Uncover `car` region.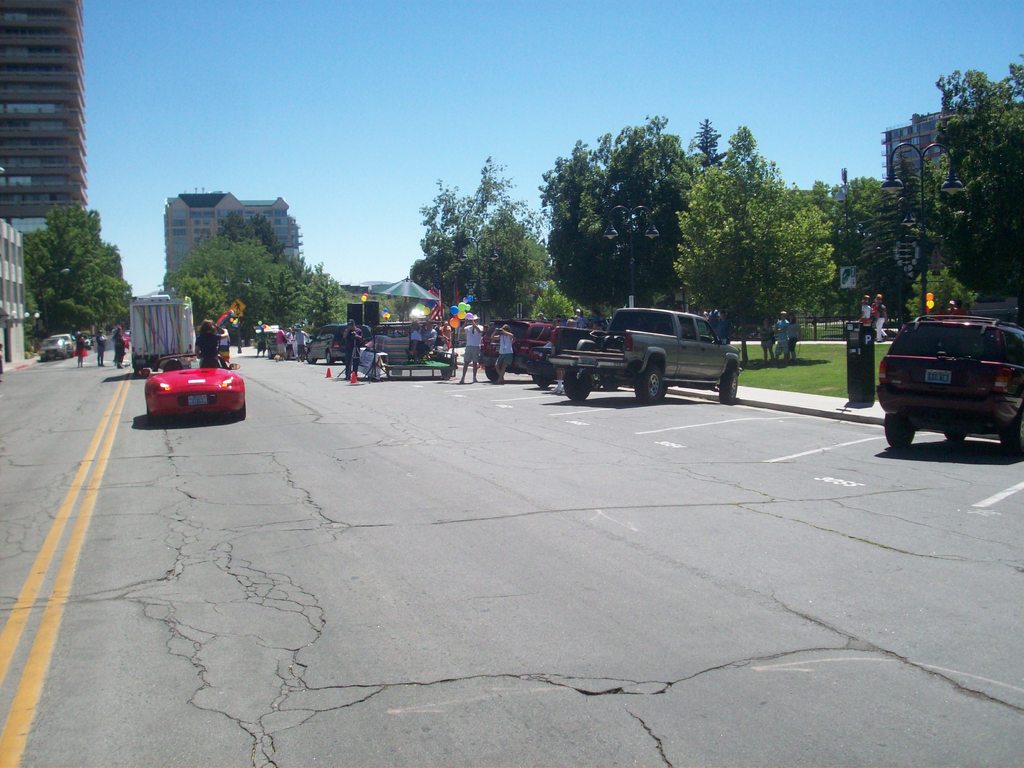
Uncovered: 881,312,1023,458.
